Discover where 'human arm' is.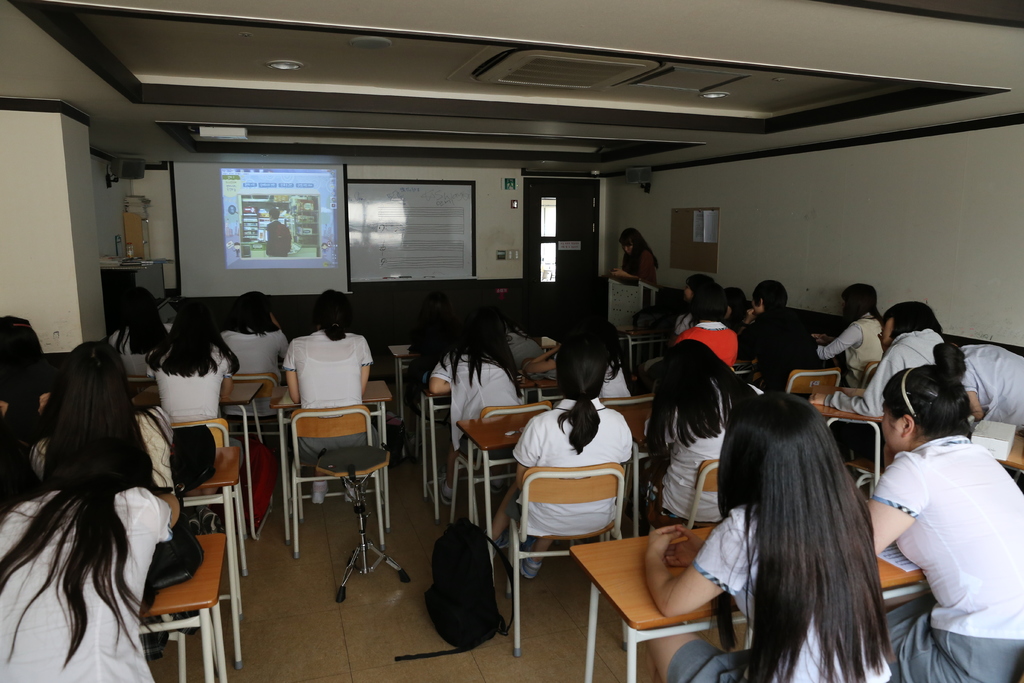
Discovered at region(221, 356, 232, 400).
